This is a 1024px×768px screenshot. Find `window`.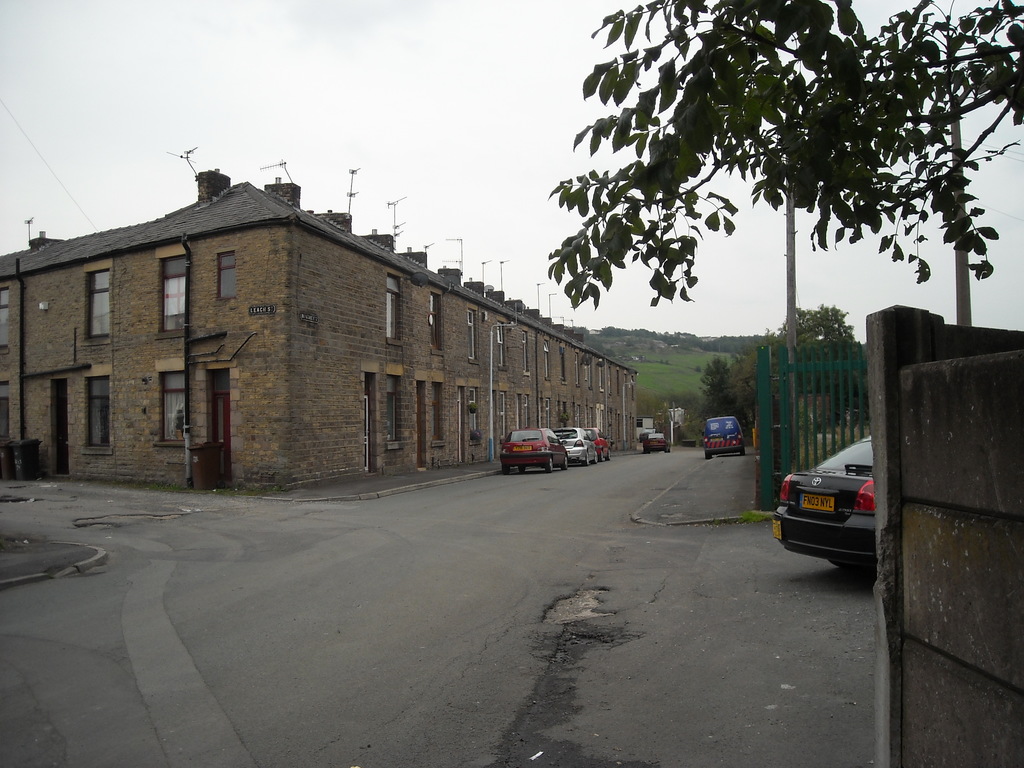
Bounding box: 157, 258, 185, 337.
